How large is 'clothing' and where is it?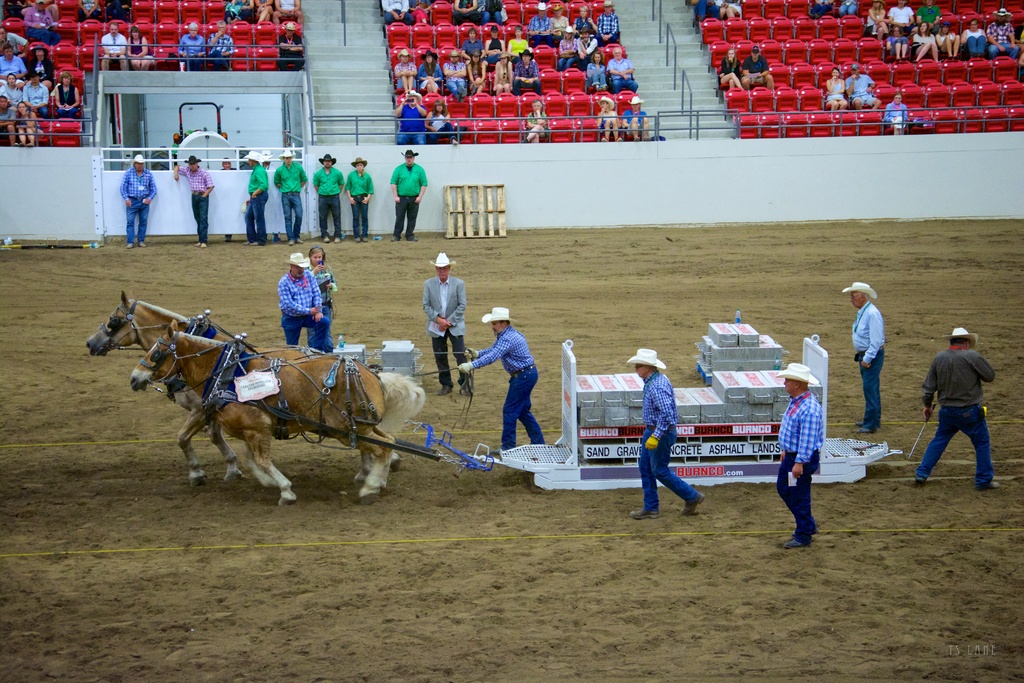
Bounding box: [636,368,699,513].
